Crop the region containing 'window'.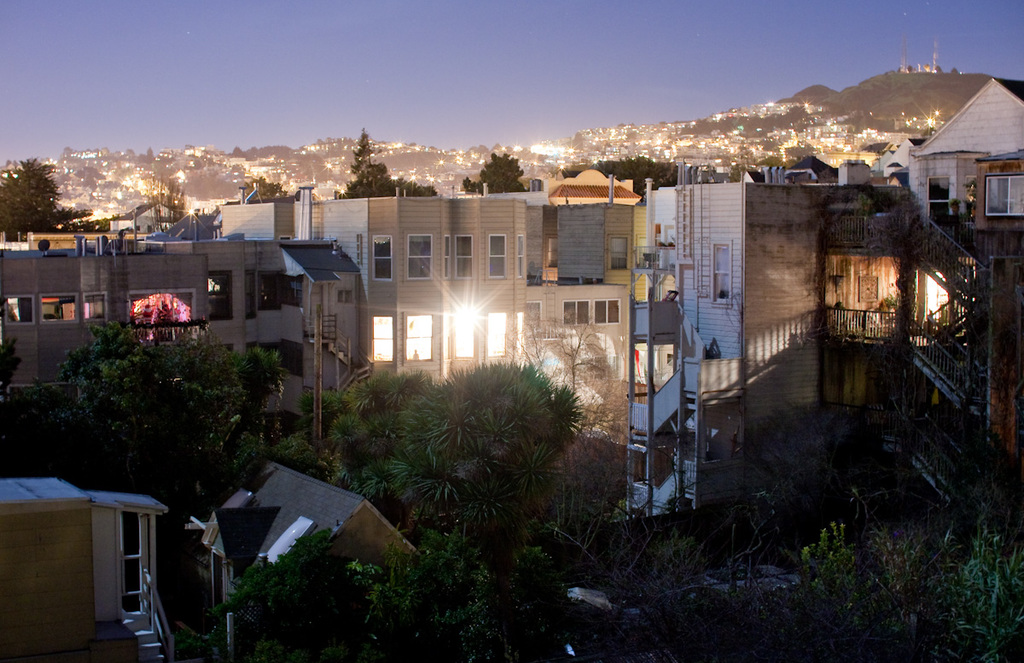
Crop region: bbox=[406, 316, 435, 362].
